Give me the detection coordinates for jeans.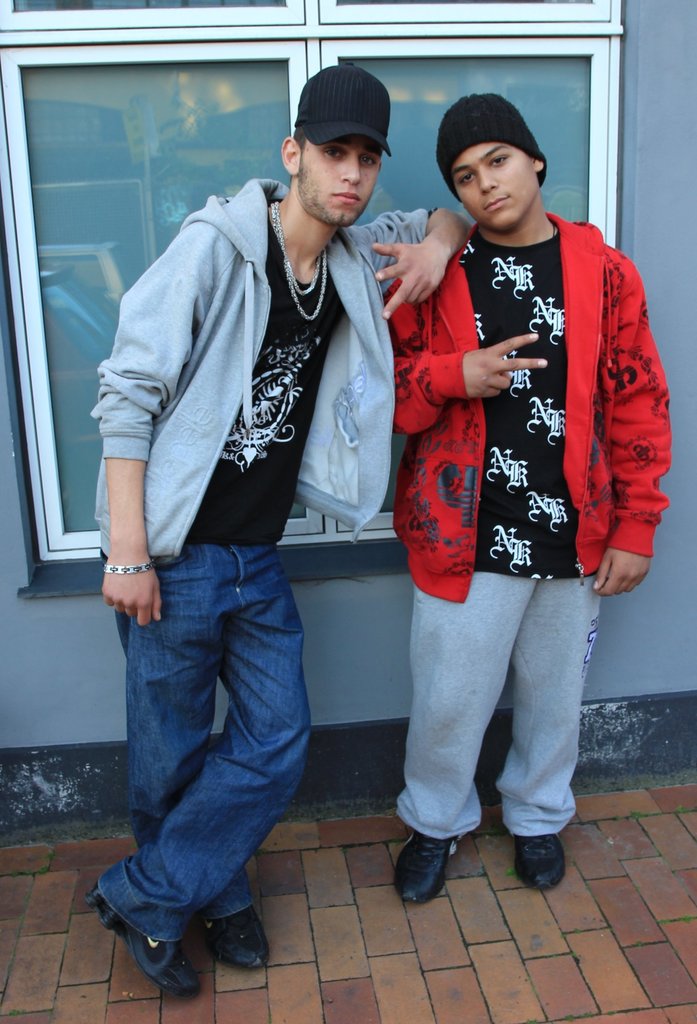
89/545/327/963.
